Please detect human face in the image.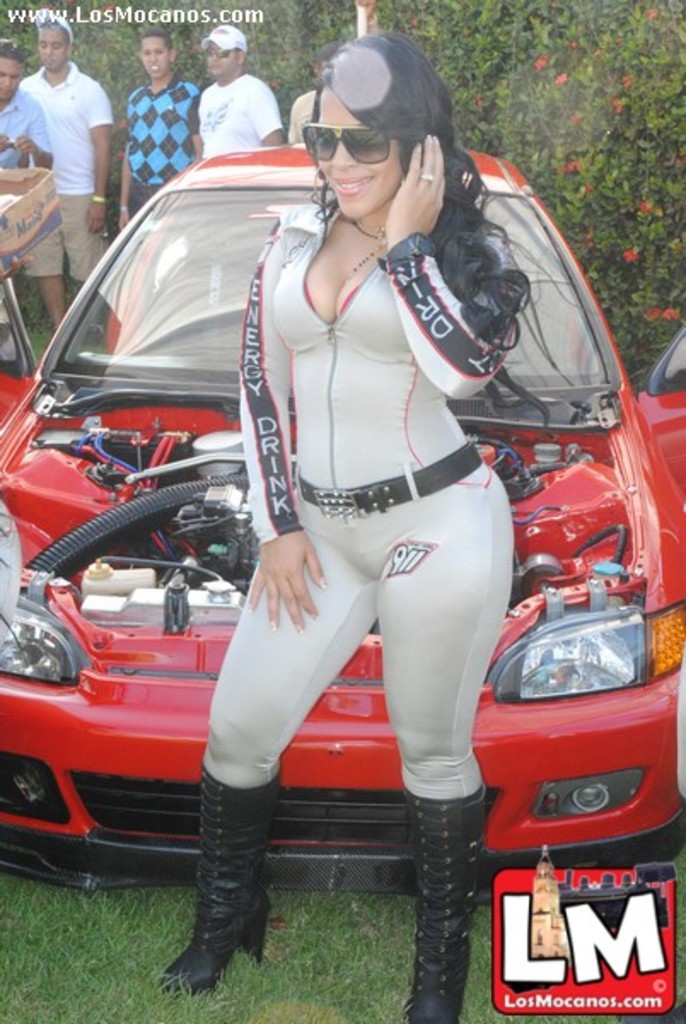
x1=140, y1=39, x2=174, y2=79.
